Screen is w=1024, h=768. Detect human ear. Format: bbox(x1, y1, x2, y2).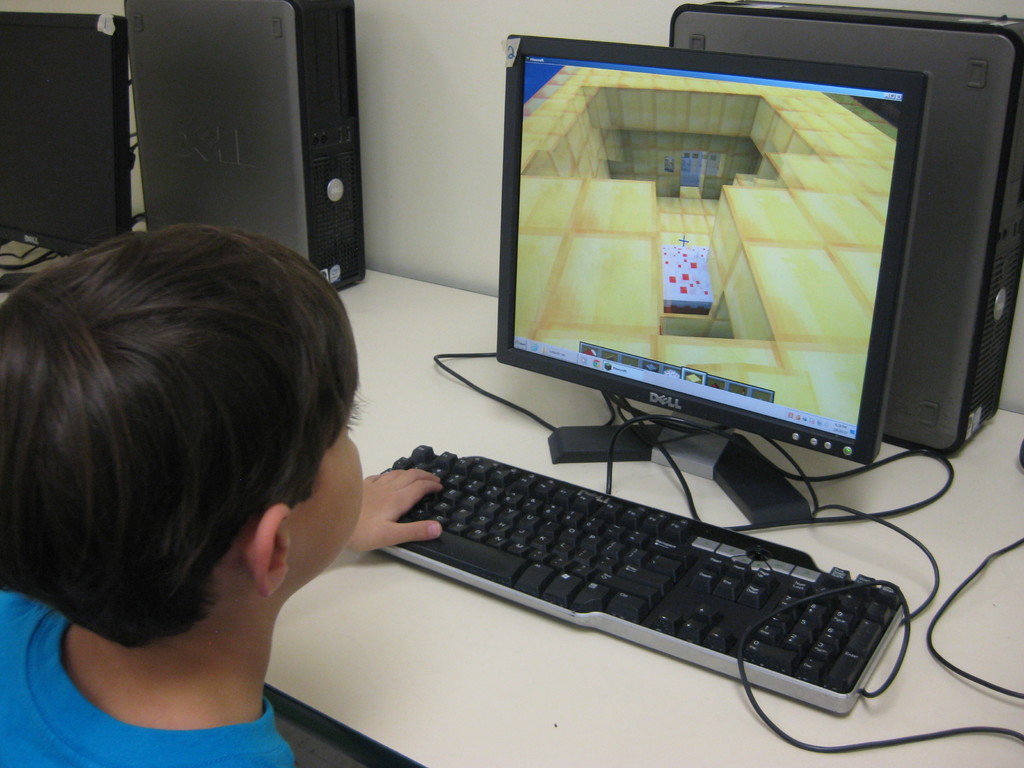
bbox(250, 508, 291, 588).
